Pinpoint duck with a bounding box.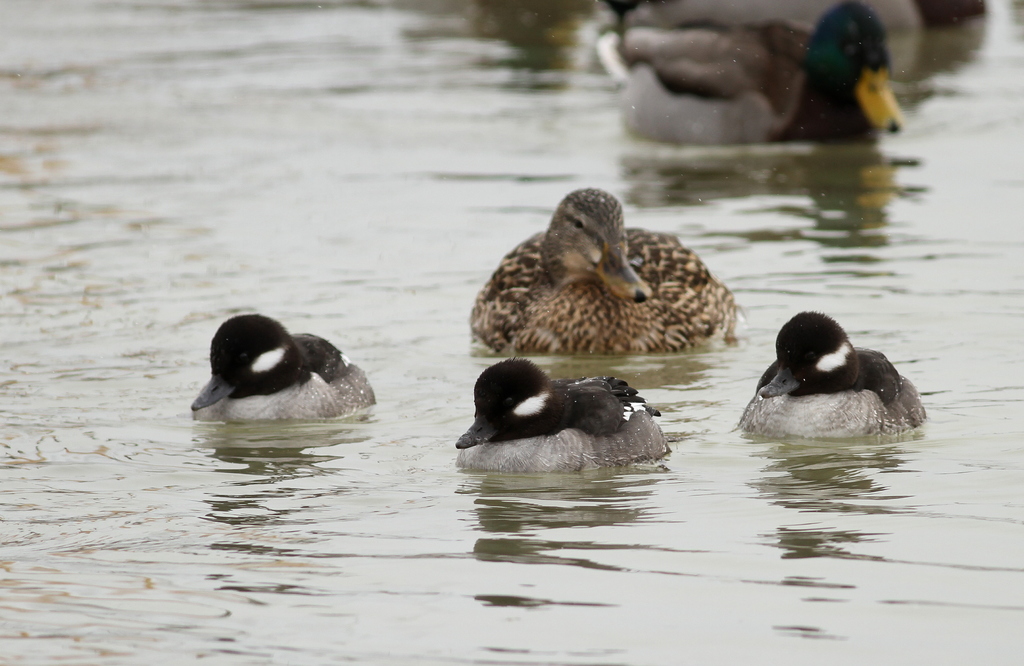
<bbox>454, 360, 678, 472</bbox>.
